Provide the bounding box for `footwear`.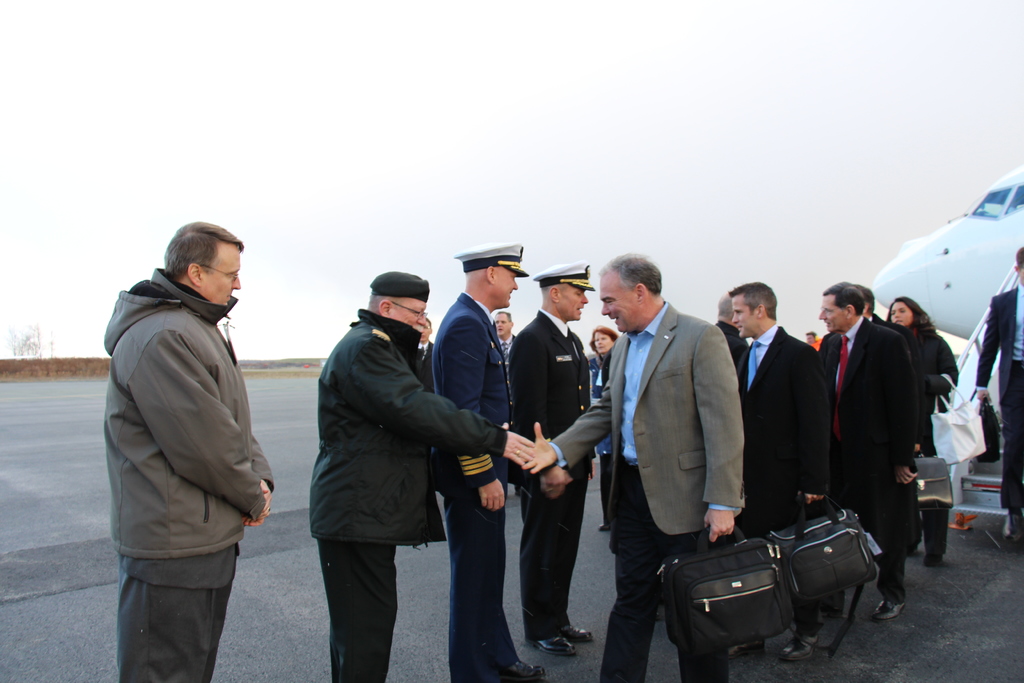
box(872, 597, 904, 620).
